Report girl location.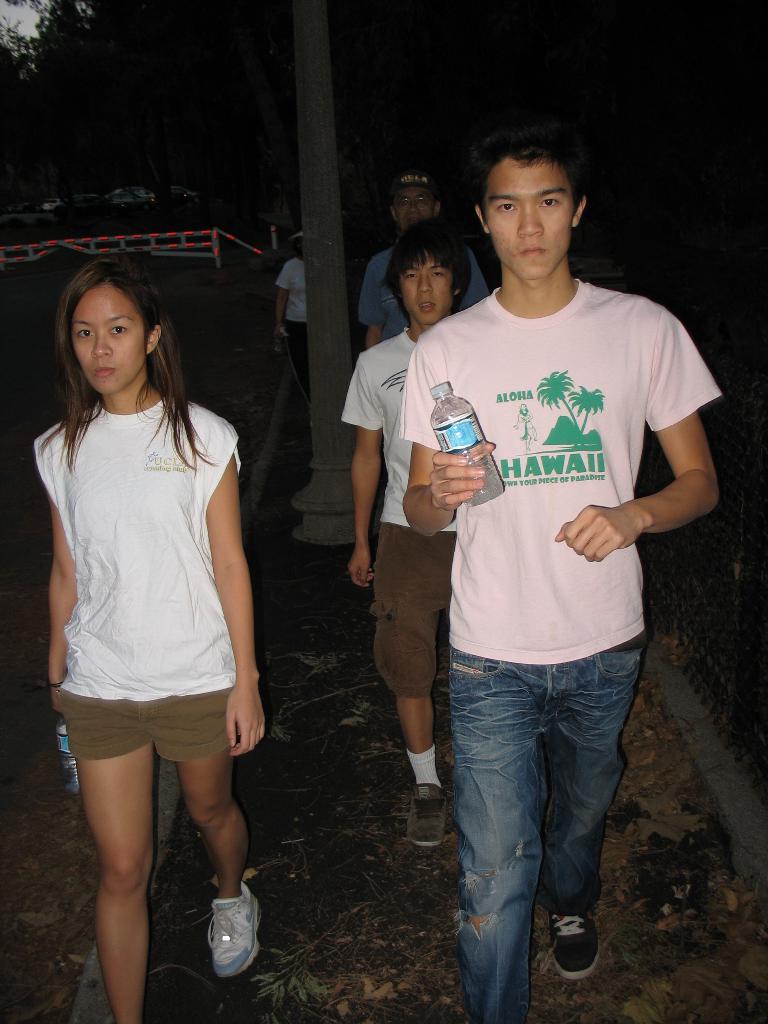
Report: <box>29,260,269,1023</box>.
